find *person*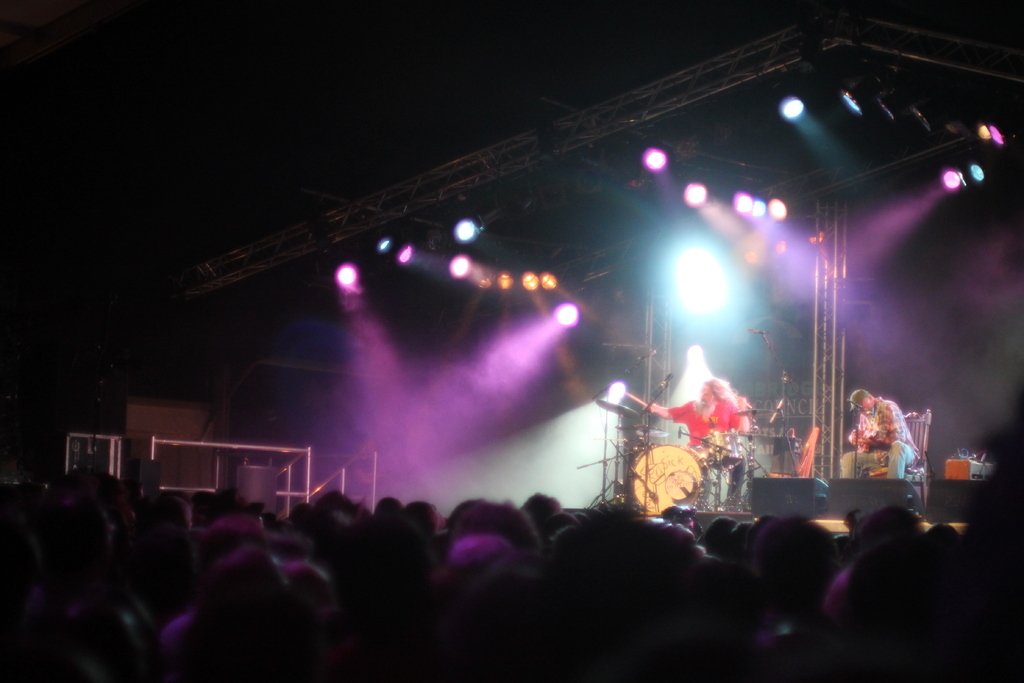
(x1=636, y1=382, x2=756, y2=506)
